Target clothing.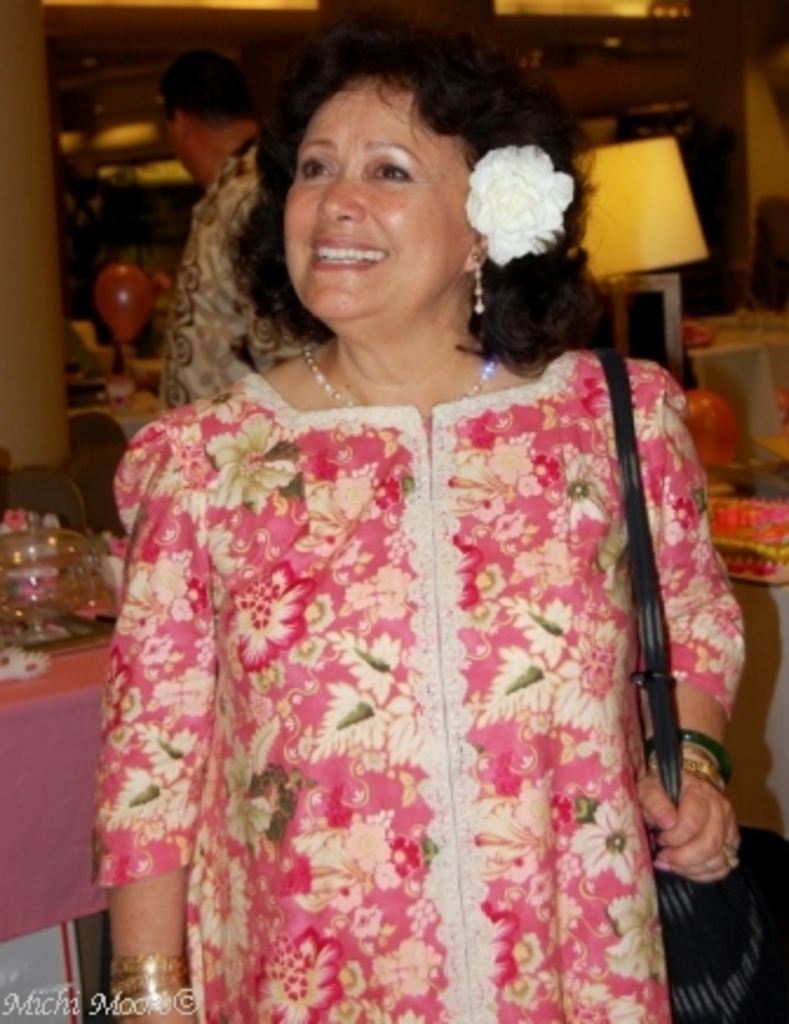
Target region: BBox(143, 139, 308, 411).
